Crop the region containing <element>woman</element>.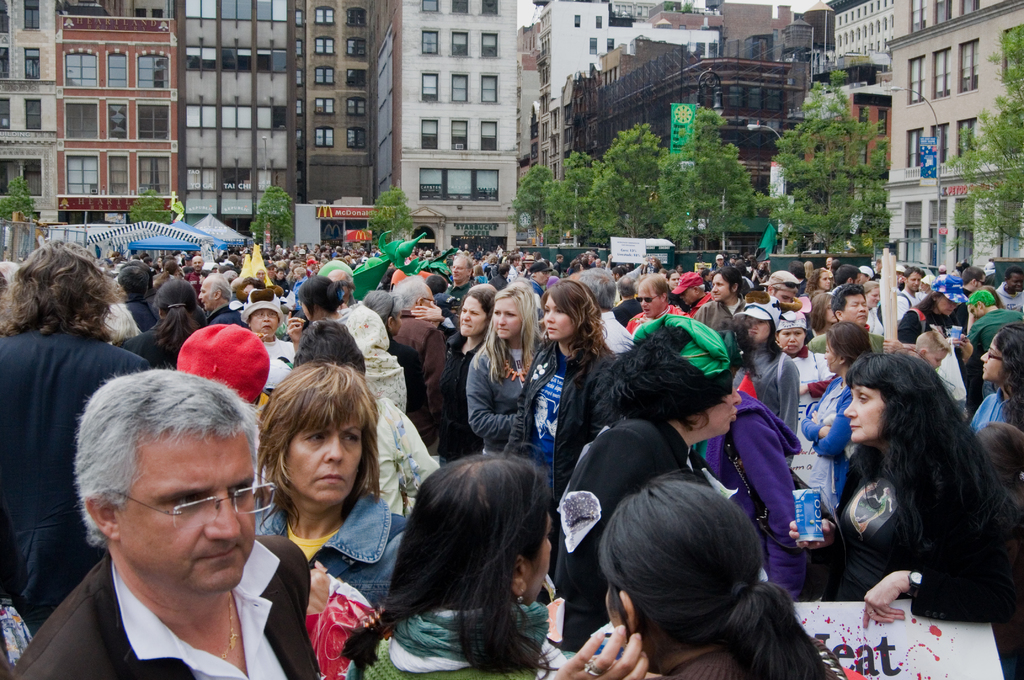
Crop region: (810,335,1013,639).
